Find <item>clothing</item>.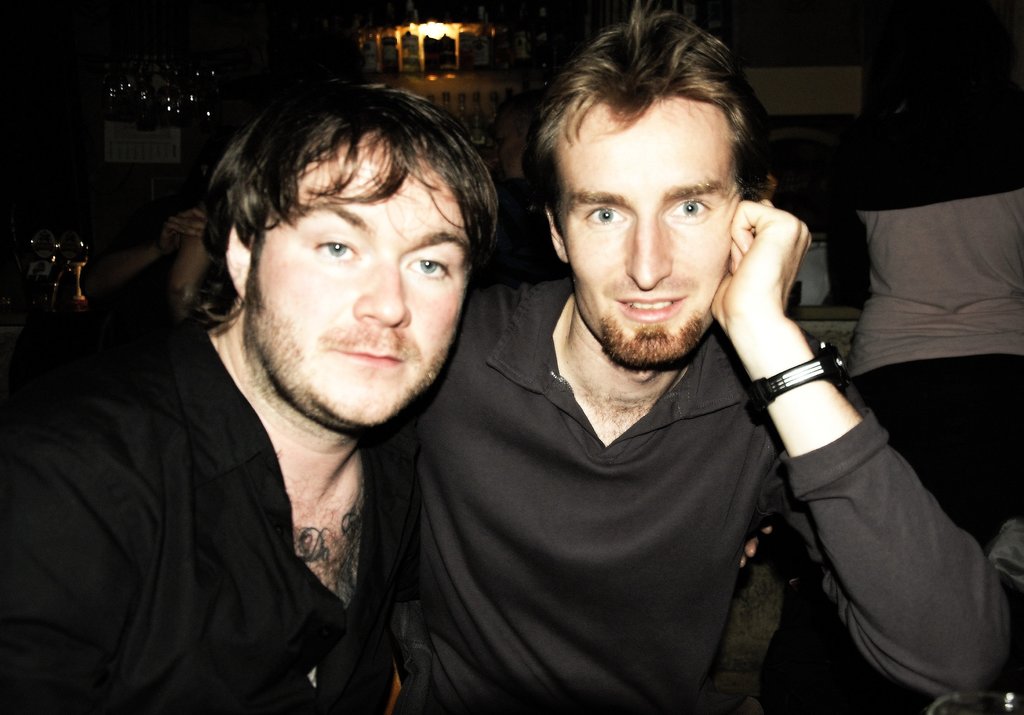
x1=1, y1=314, x2=389, y2=714.
